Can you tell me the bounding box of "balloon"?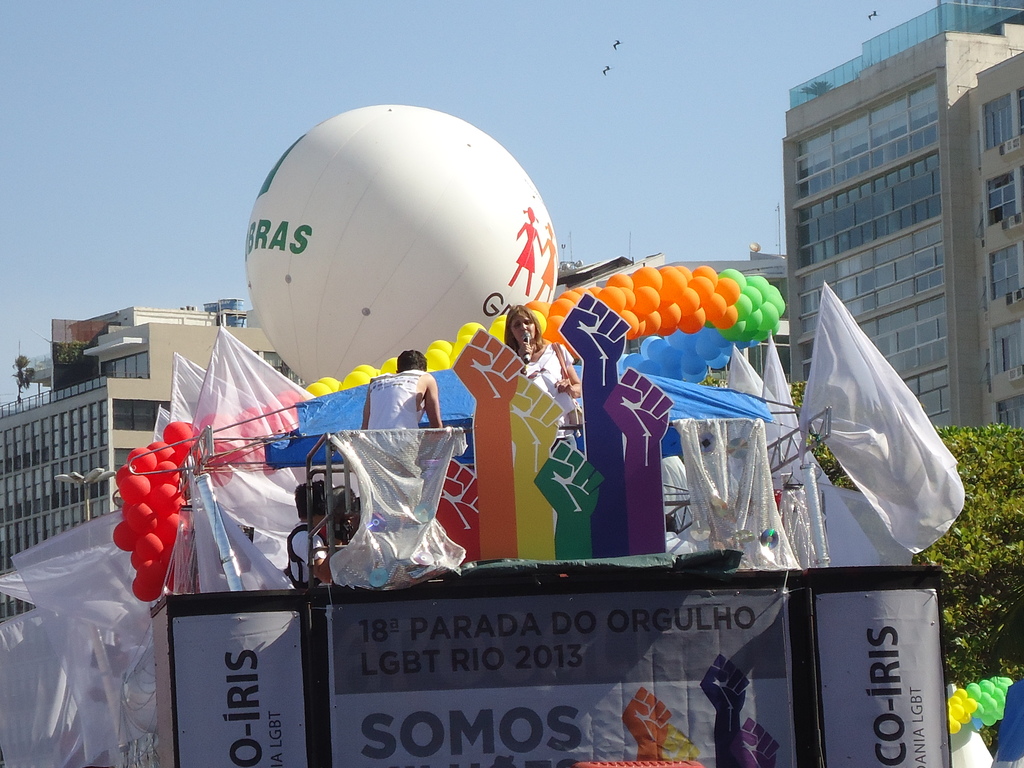
[x1=662, y1=321, x2=677, y2=337].
